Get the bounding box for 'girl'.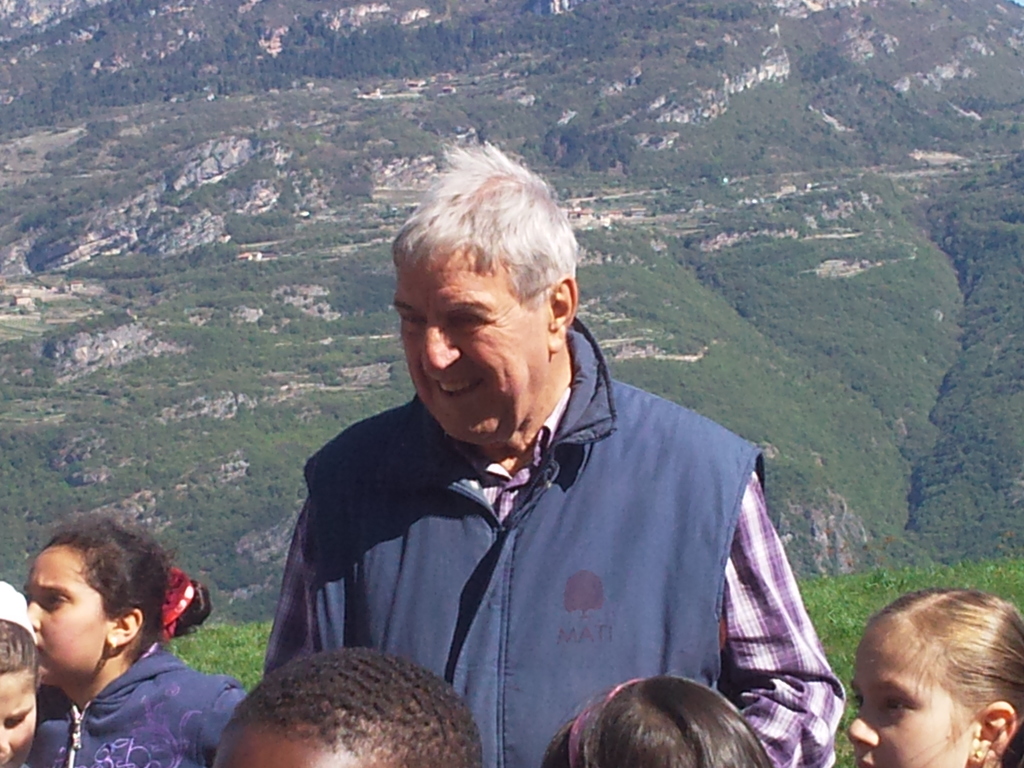
l=27, t=522, r=241, b=767.
